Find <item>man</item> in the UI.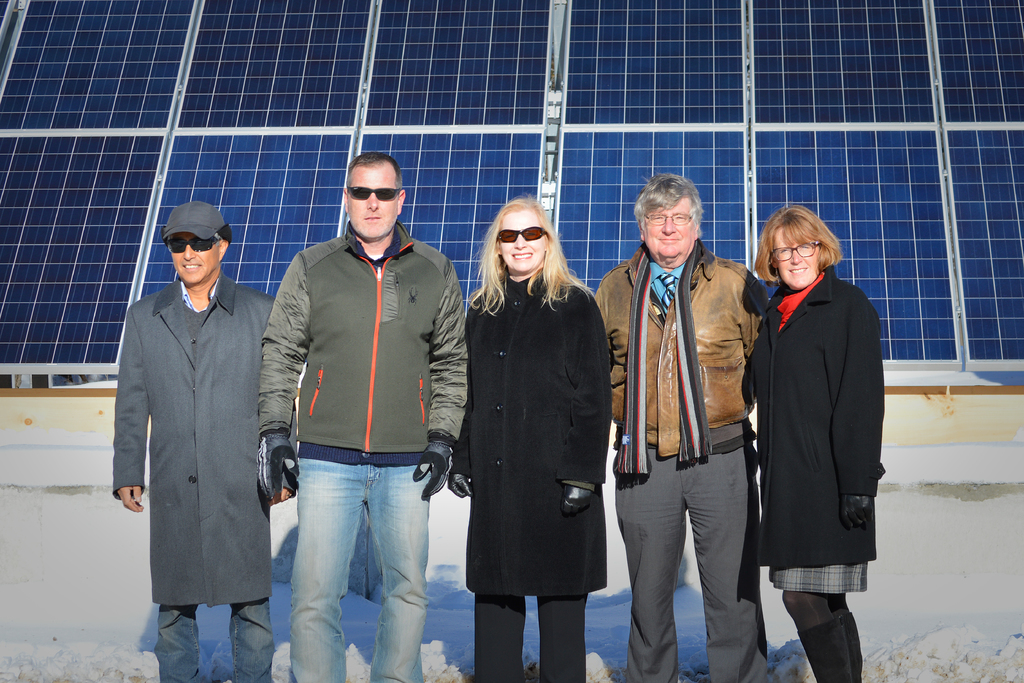
UI element at [253,152,472,681].
